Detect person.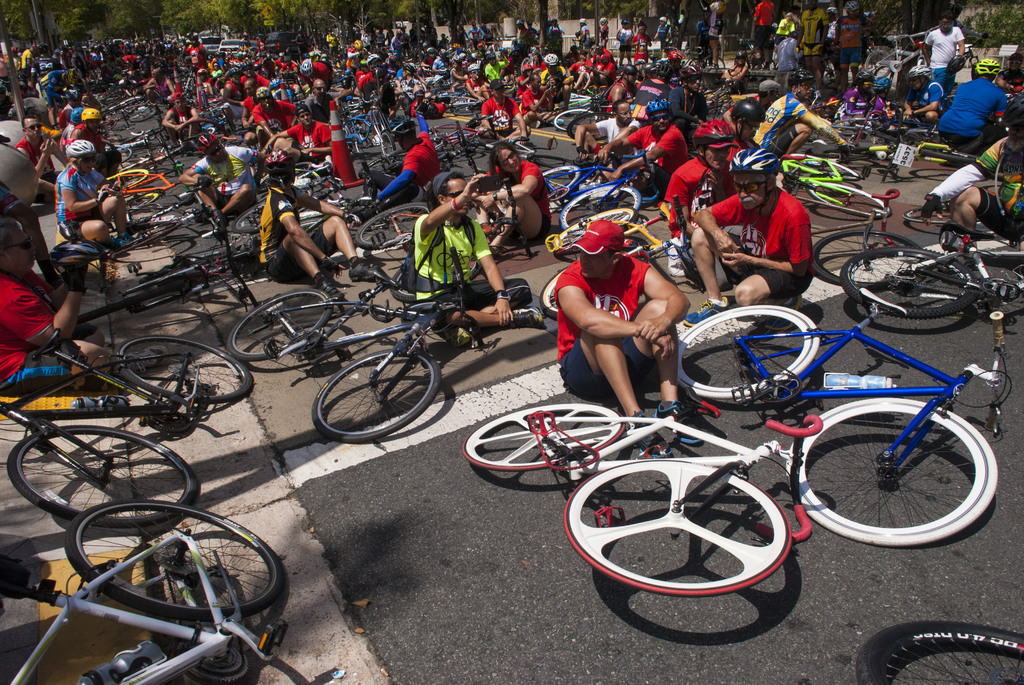
Detected at bbox=(729, 155, 835, 304).
